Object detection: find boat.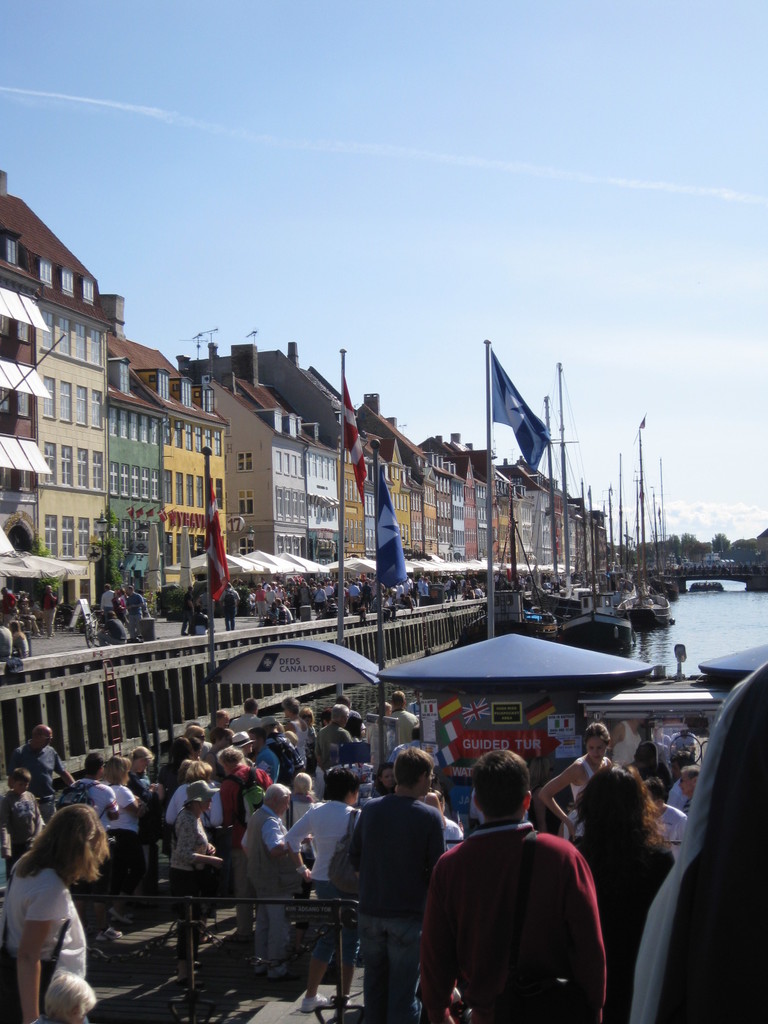
(581,478,618,618).
